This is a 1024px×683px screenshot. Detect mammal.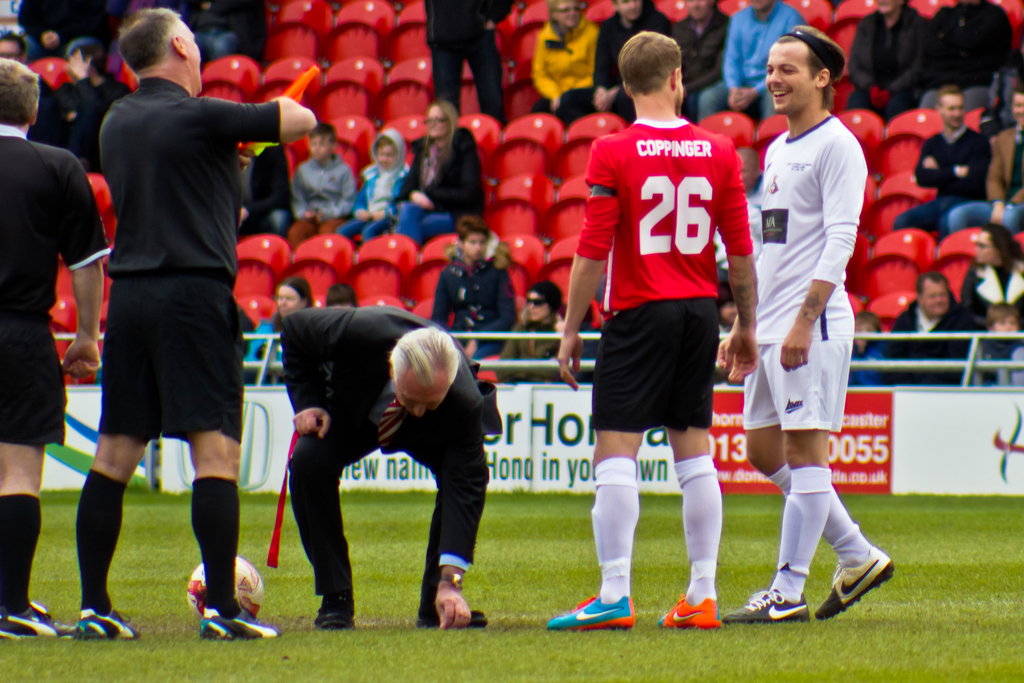
[694, 0, 811, 126].
